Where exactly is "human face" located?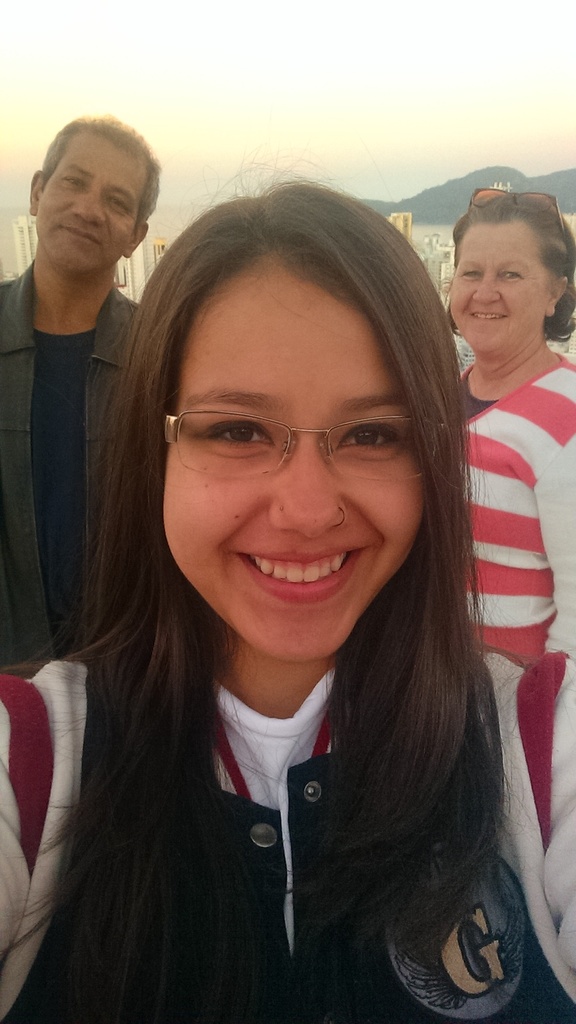
Its bounding box is [168,268,424,662].
